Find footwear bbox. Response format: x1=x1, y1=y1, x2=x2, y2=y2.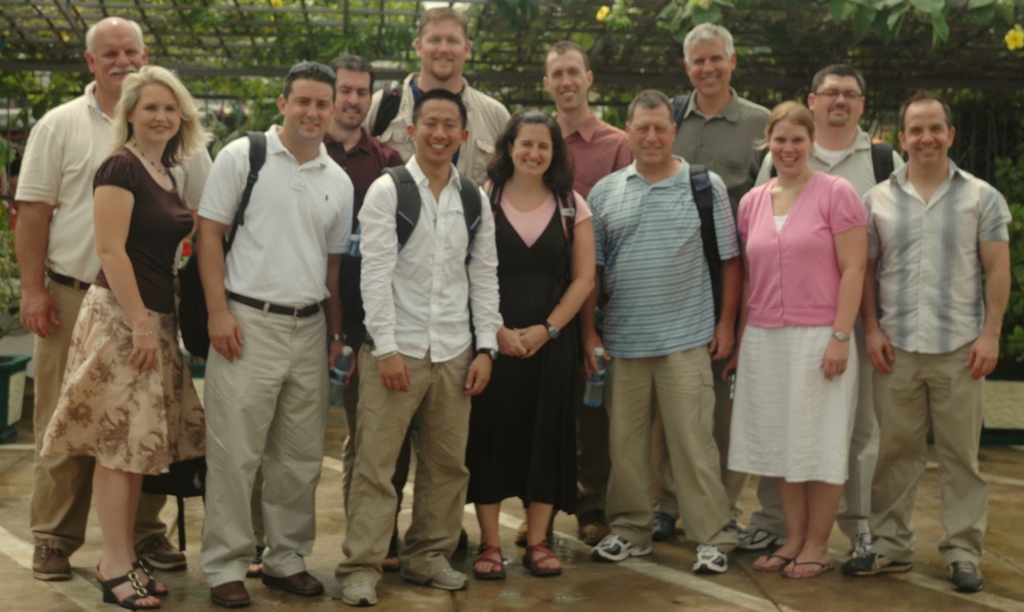
x1=737, y1=527, x2=775, y2=552.
